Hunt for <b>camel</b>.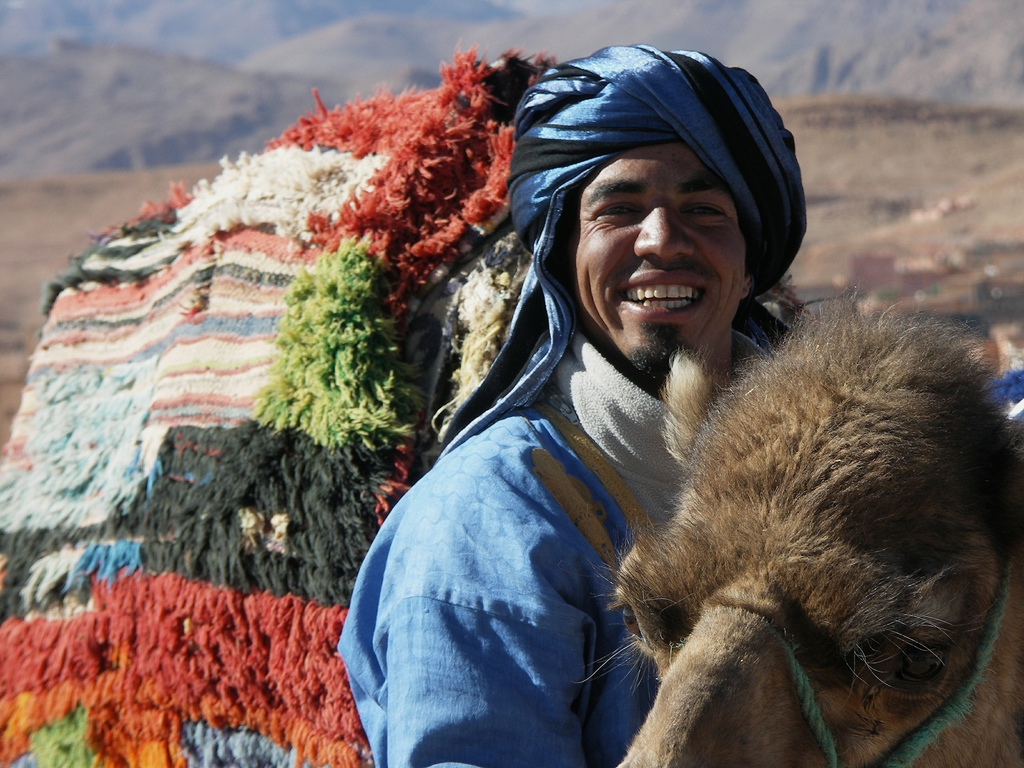
Hunted down at Rect(579, 279, 1023, 767).
